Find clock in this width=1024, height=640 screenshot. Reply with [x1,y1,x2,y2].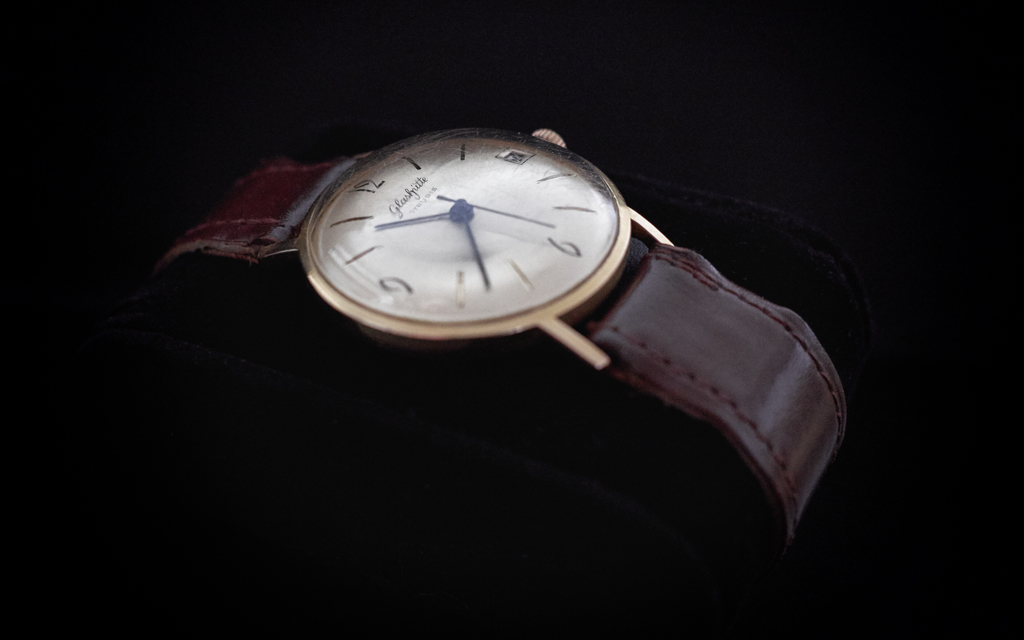
[331,135,613,335].
